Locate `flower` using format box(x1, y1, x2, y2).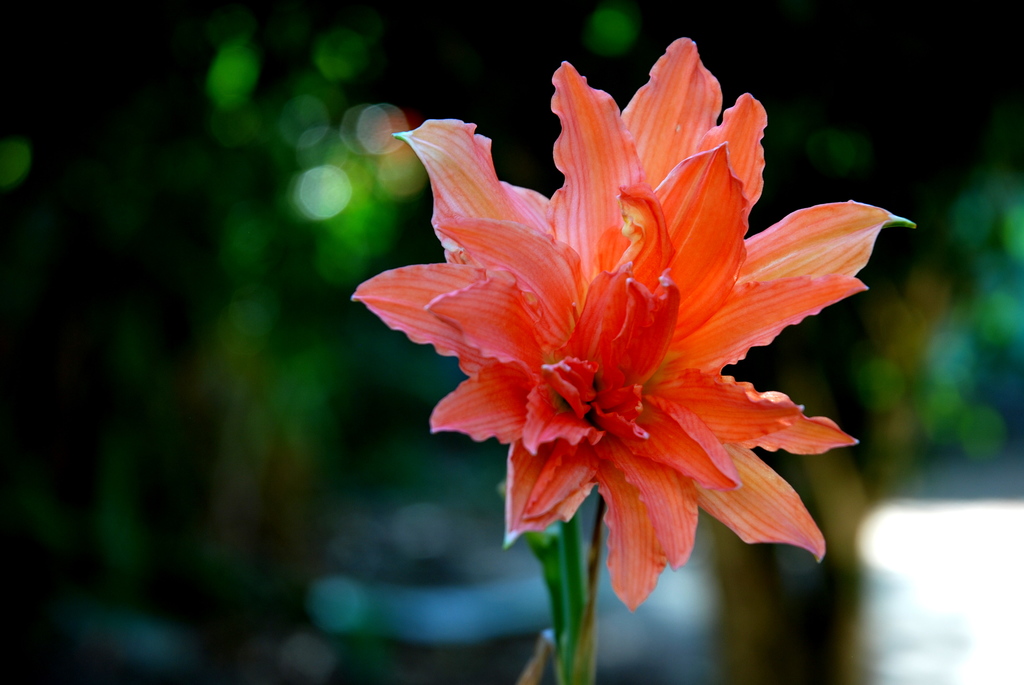
box(341, 33, 924, 616).
